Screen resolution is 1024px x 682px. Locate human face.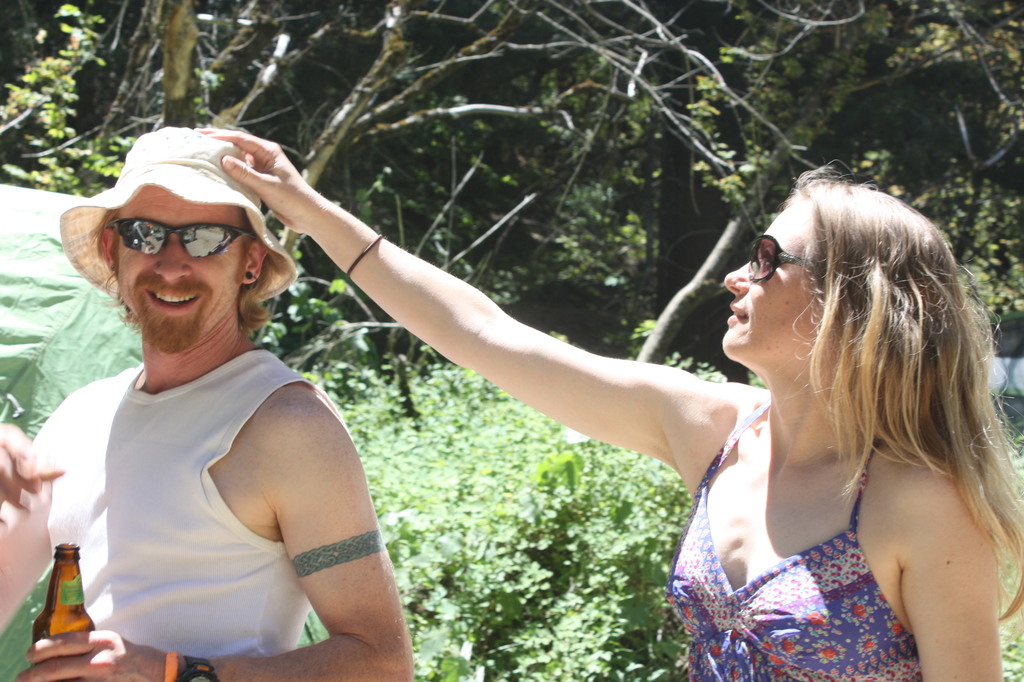
left=722, top=195, right=834, bottom=369.
